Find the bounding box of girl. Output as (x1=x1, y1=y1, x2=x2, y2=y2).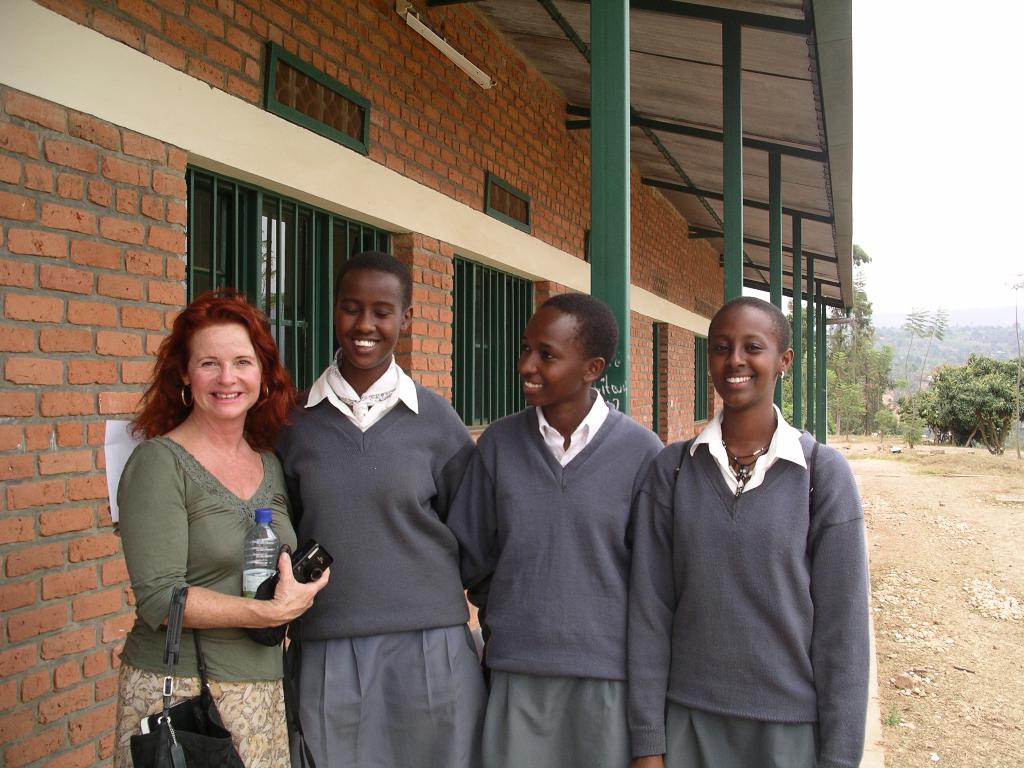
(x1=442, y1=289, x2=668, y2=767).
